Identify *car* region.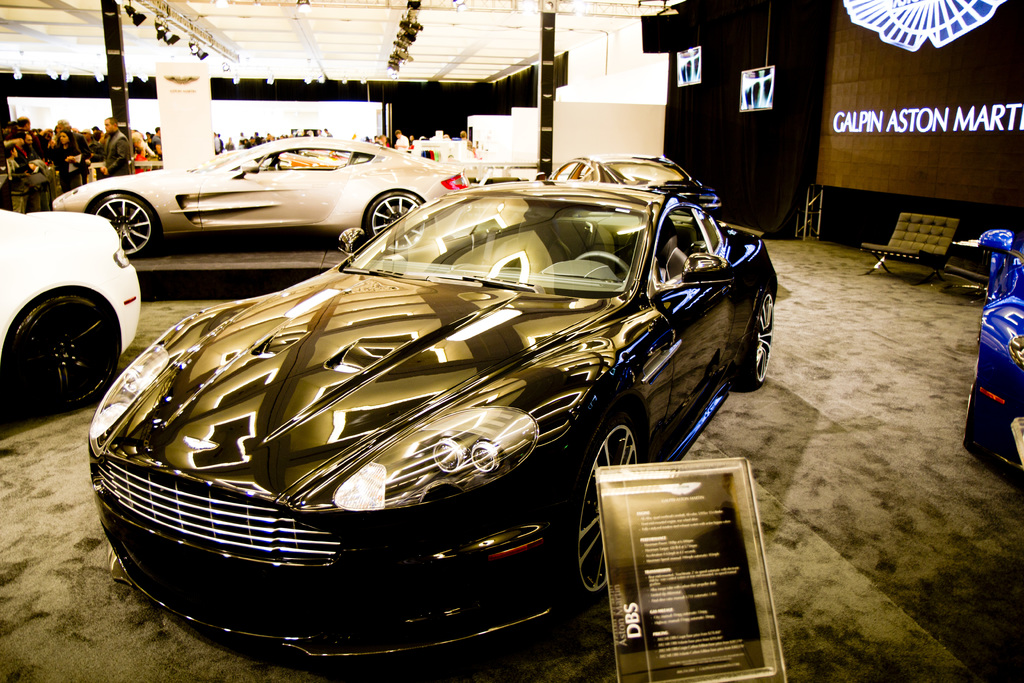
Region: pyautogui.locateOnScreen(465, 165, 535, 188).
